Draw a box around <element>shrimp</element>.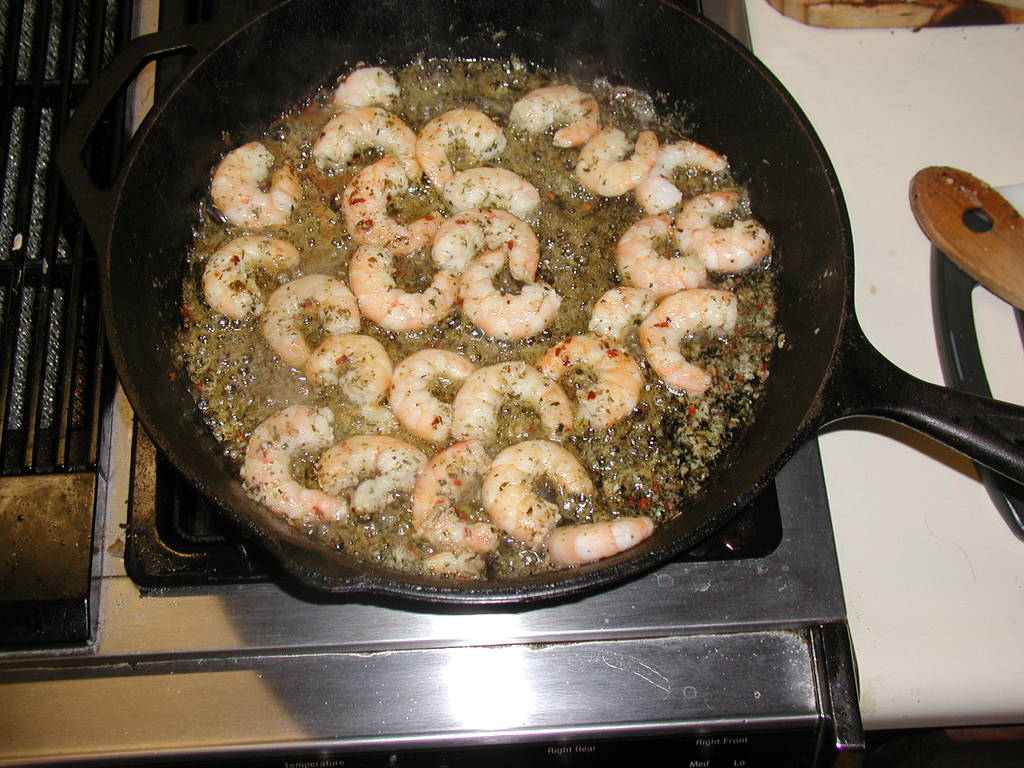
bbox=(200, 232, 296, 316).
